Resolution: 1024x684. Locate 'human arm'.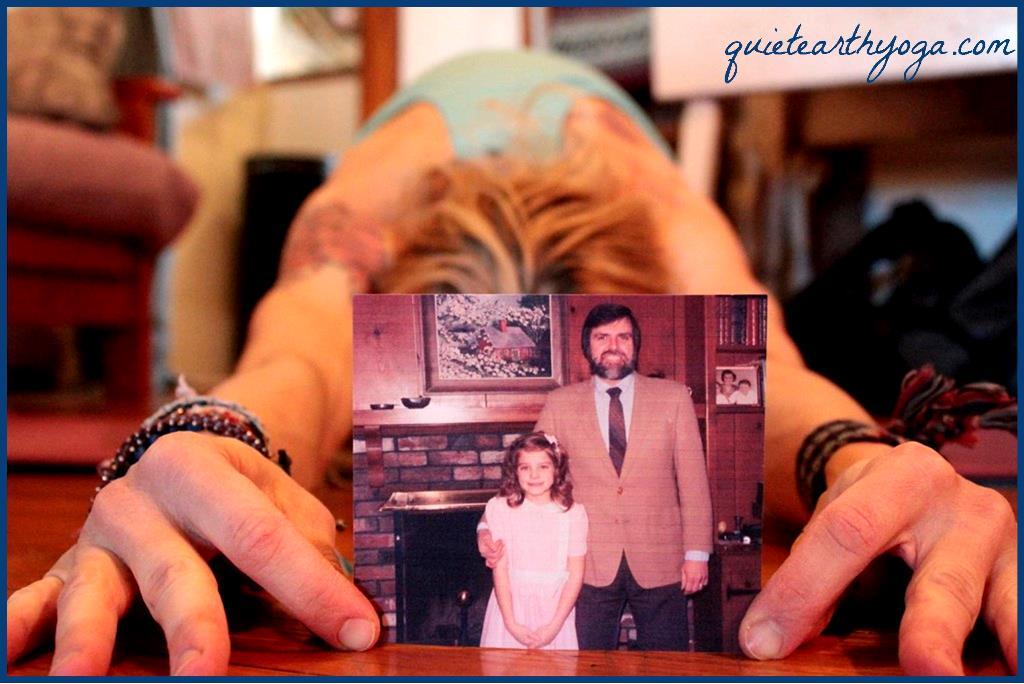
<box>679,391,716,598</box>.
